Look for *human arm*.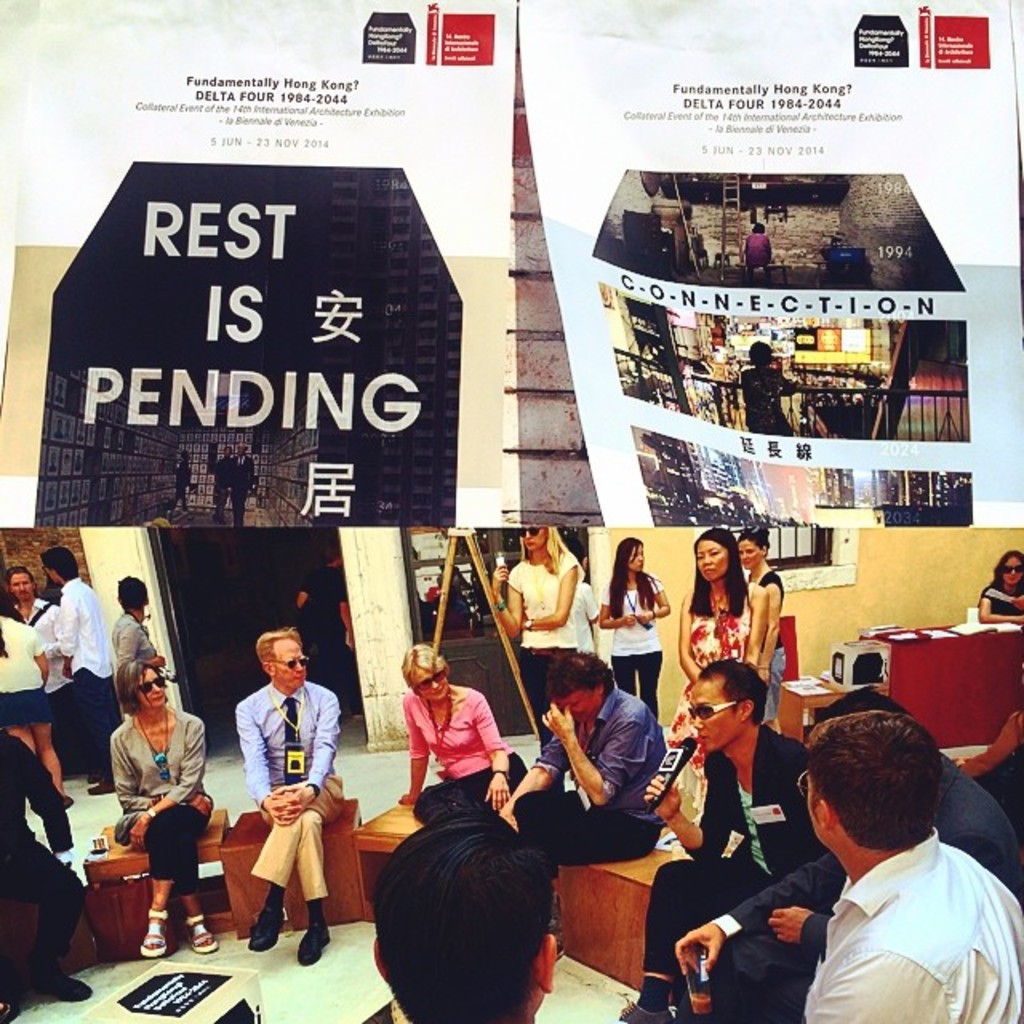
Found: (488,566,523,638).
